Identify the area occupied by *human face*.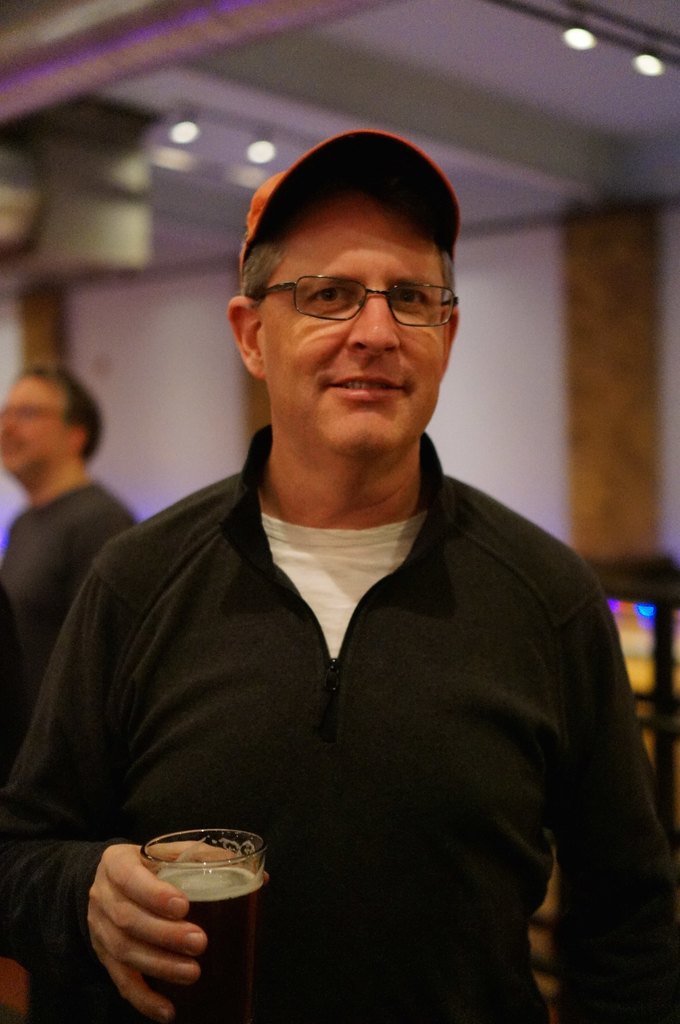
Area: [x1=258, y1=196, x2=443, y2=453].
